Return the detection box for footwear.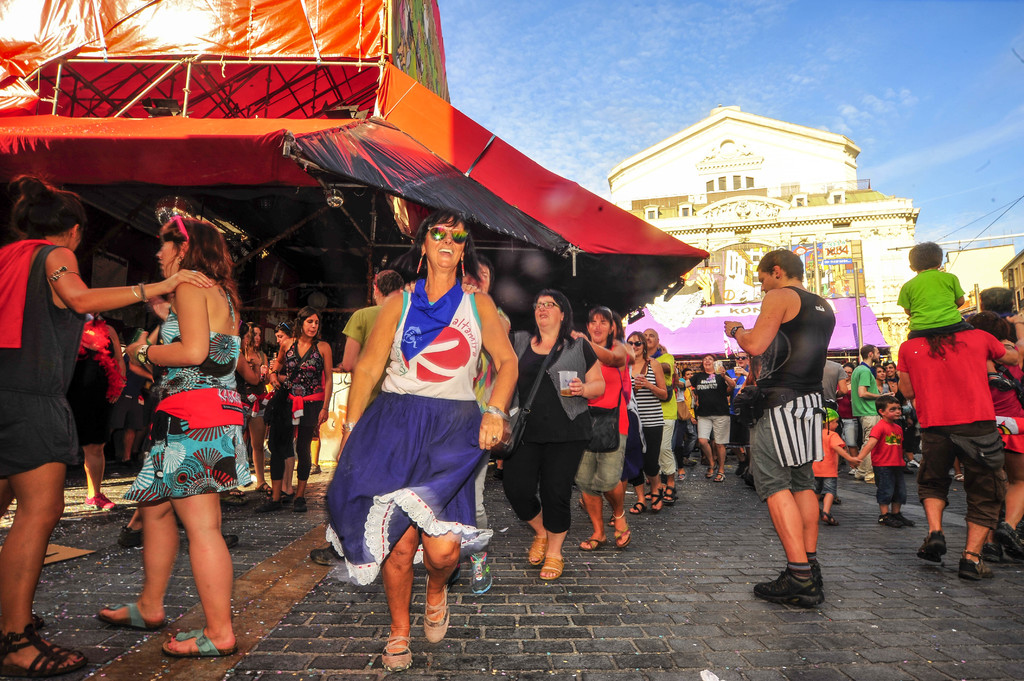
(381, 630, 413, 669).
